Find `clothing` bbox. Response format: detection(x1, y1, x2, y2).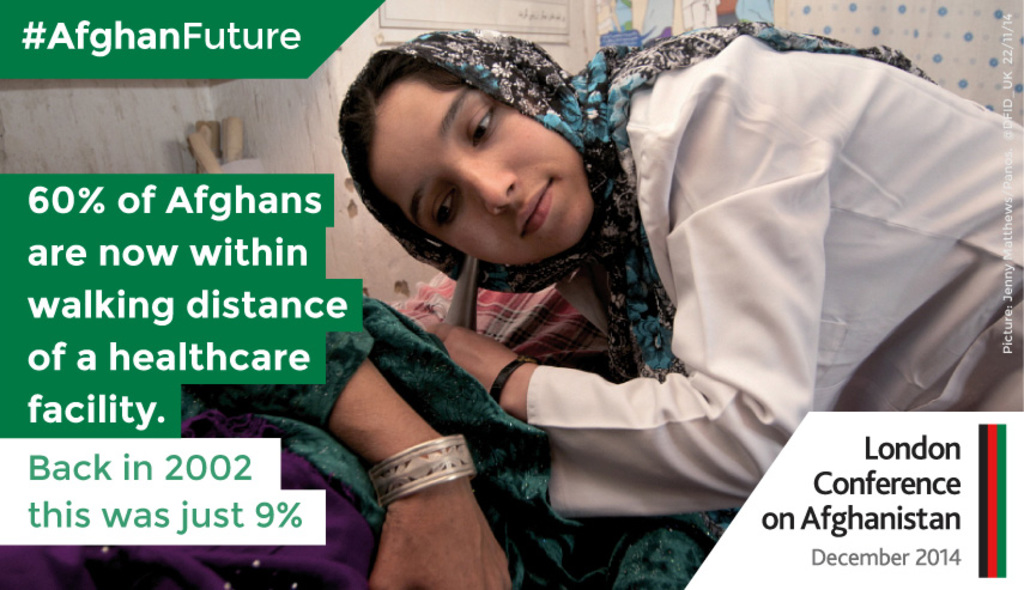
detection(526, 30, 1023, 519).
